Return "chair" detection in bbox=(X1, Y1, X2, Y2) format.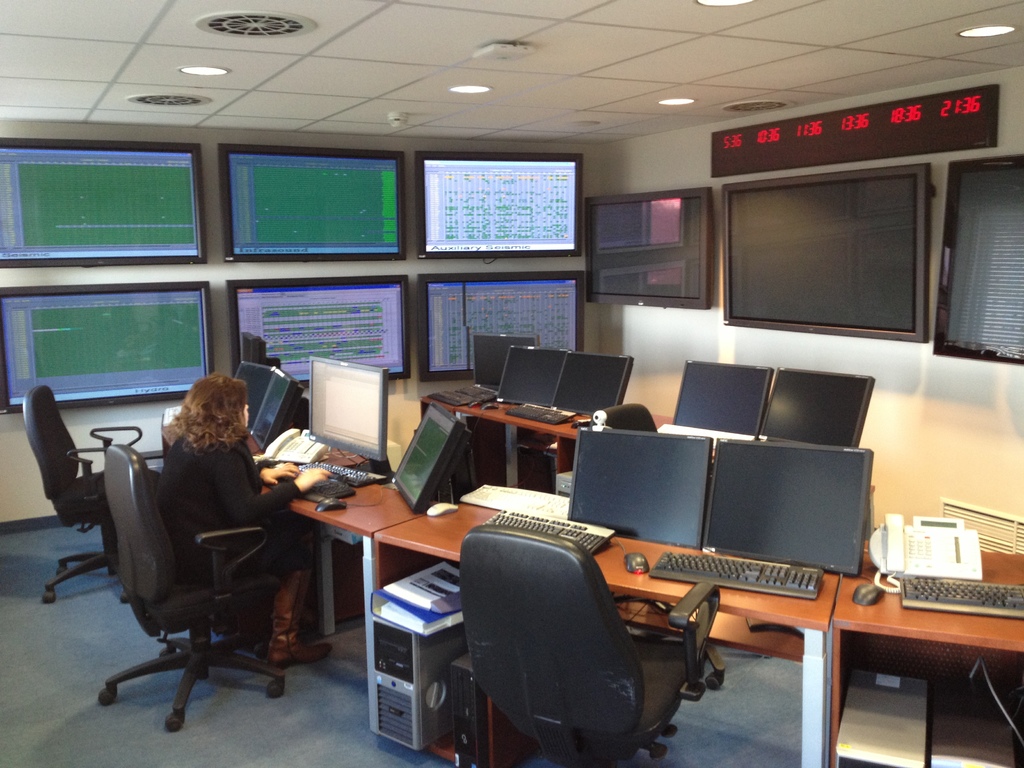
bbox=(79, 444, 318, 747).
